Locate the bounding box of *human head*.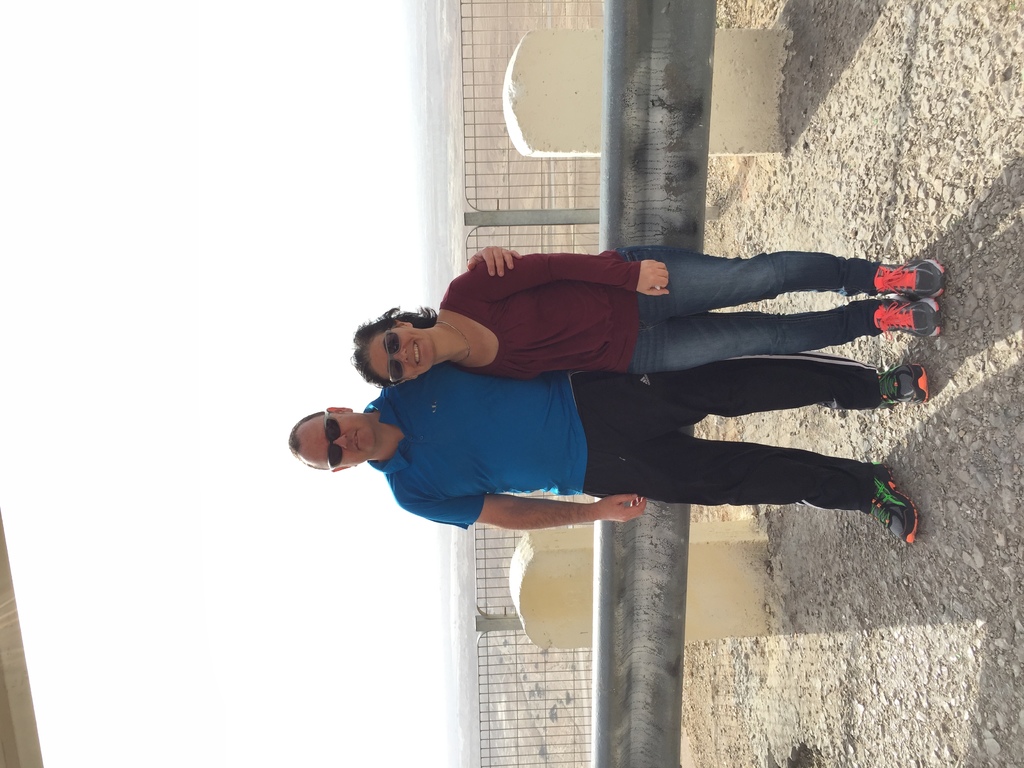
Bounding box: <bbox>350, 304, 456, 387</bbox>.
